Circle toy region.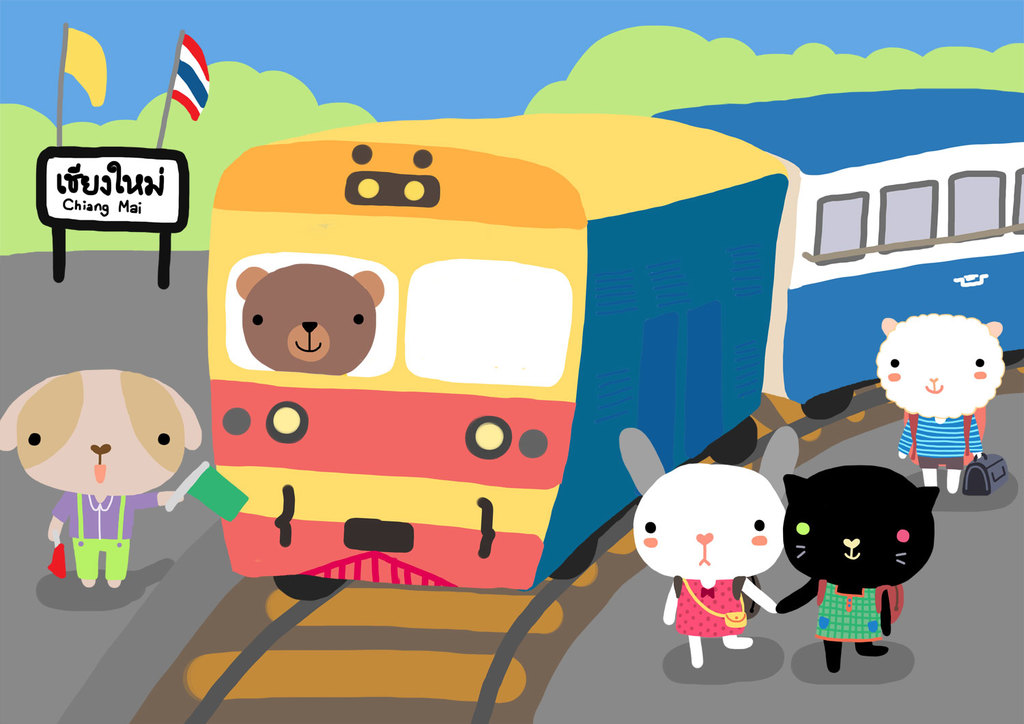
Region: [611, 428, 808, 671].
